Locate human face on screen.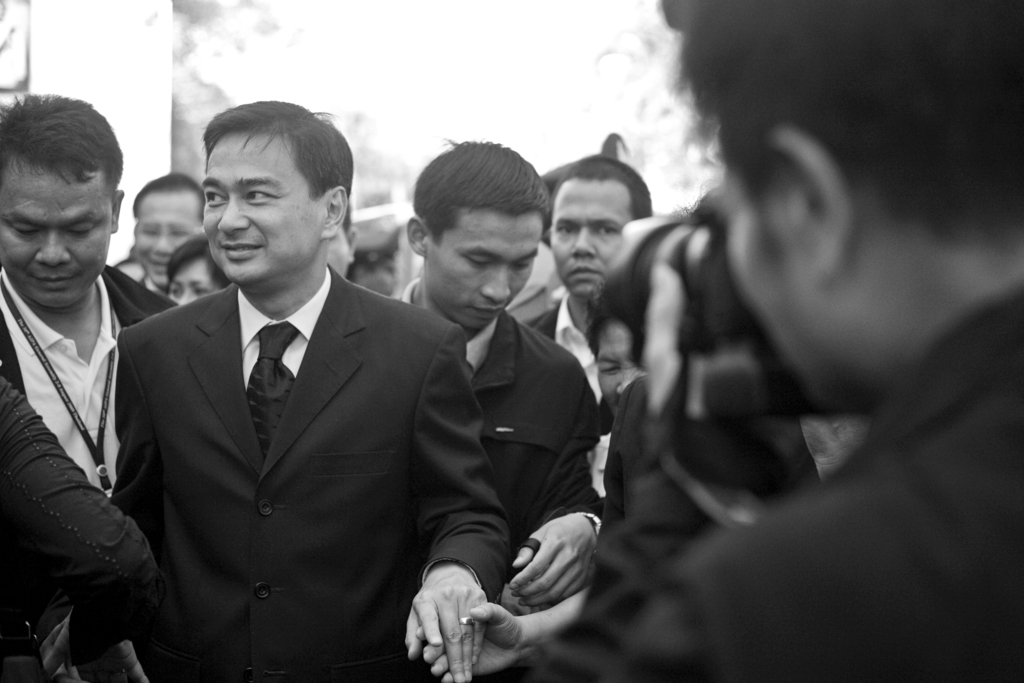
On screen at BBox(138, 193, 199, 288).
